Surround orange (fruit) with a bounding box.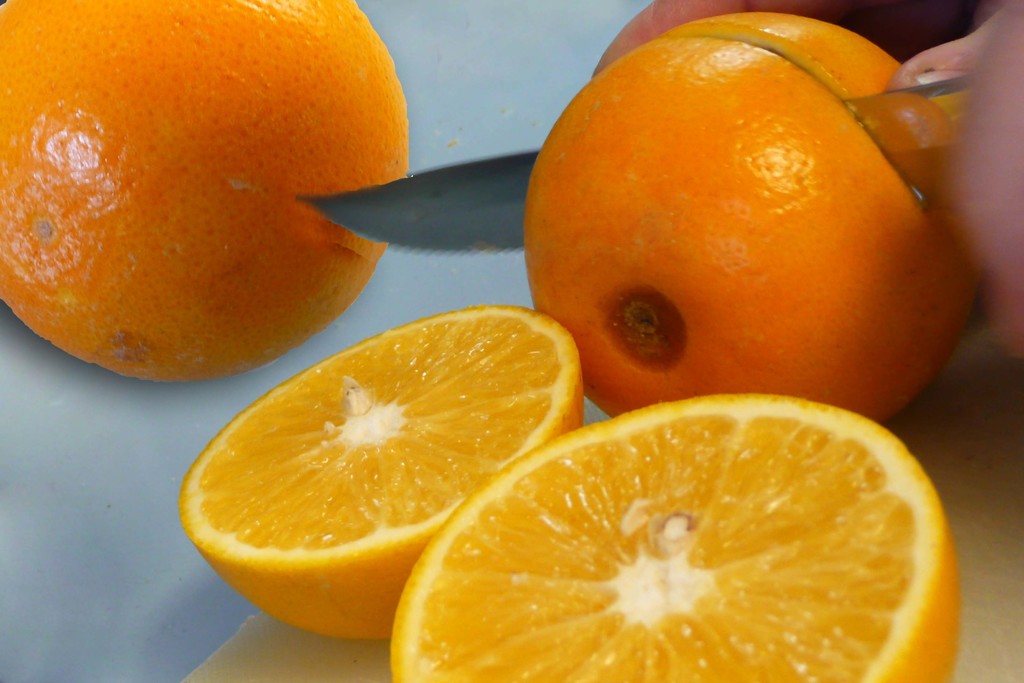
(173, 301, 596, 634).
